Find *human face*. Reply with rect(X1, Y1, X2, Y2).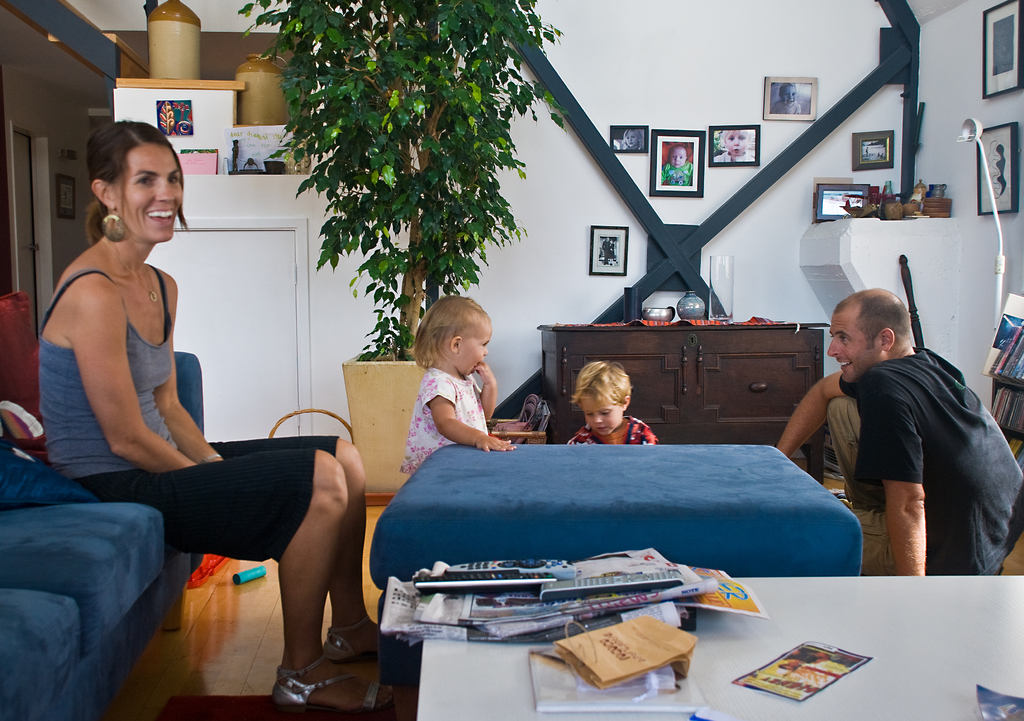
rect(781, 86, 797, 104).
